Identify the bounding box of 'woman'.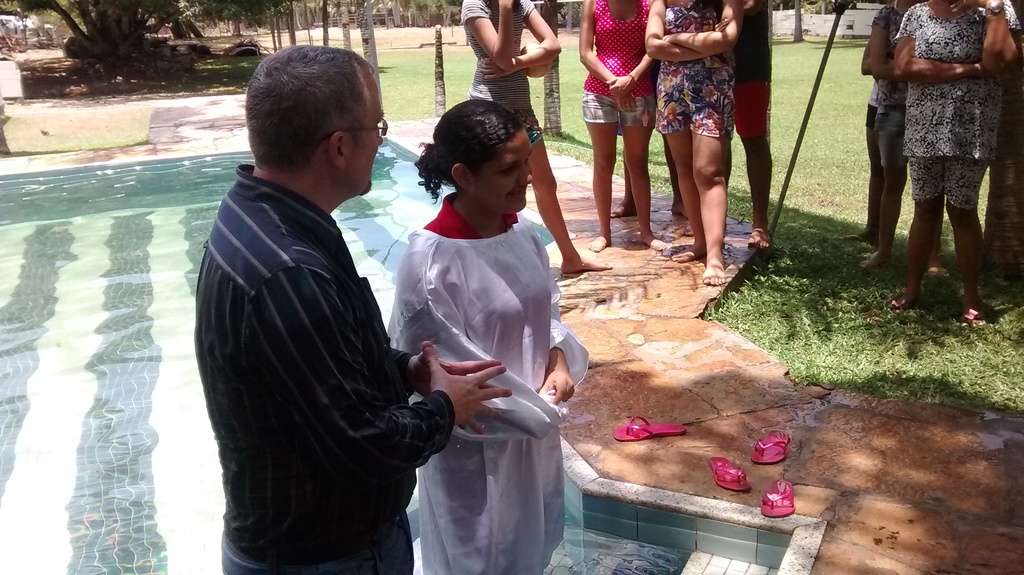
896/0/1022/328.
